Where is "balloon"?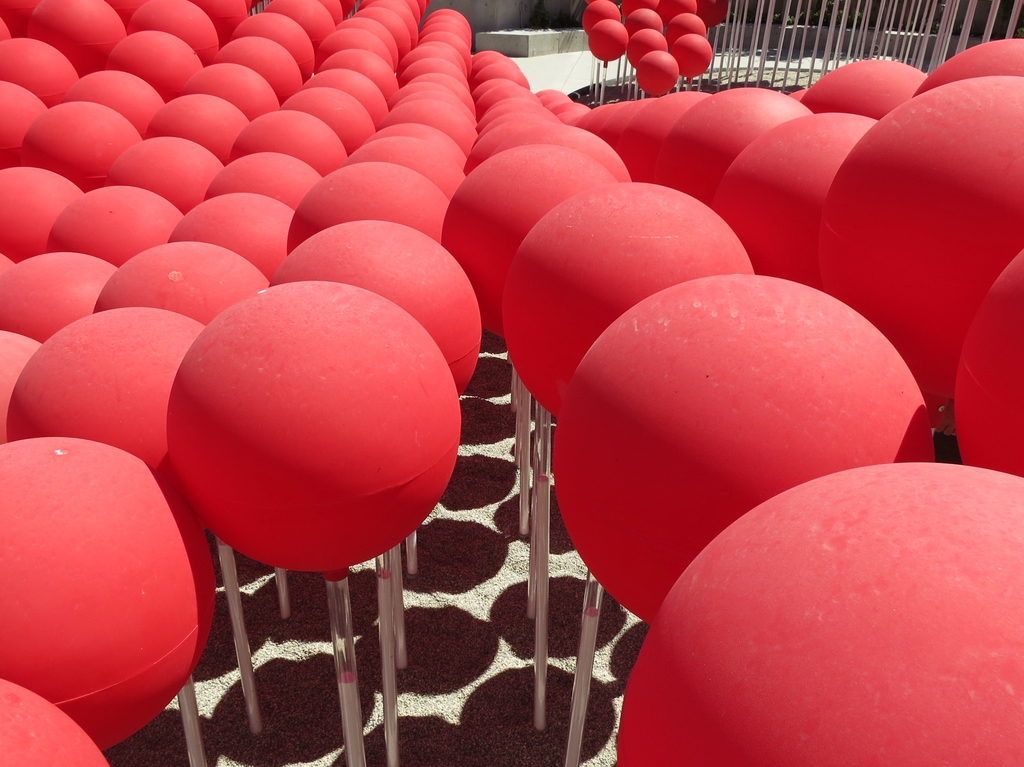
(x1=0, y1=21, x2=14, y2=49).
